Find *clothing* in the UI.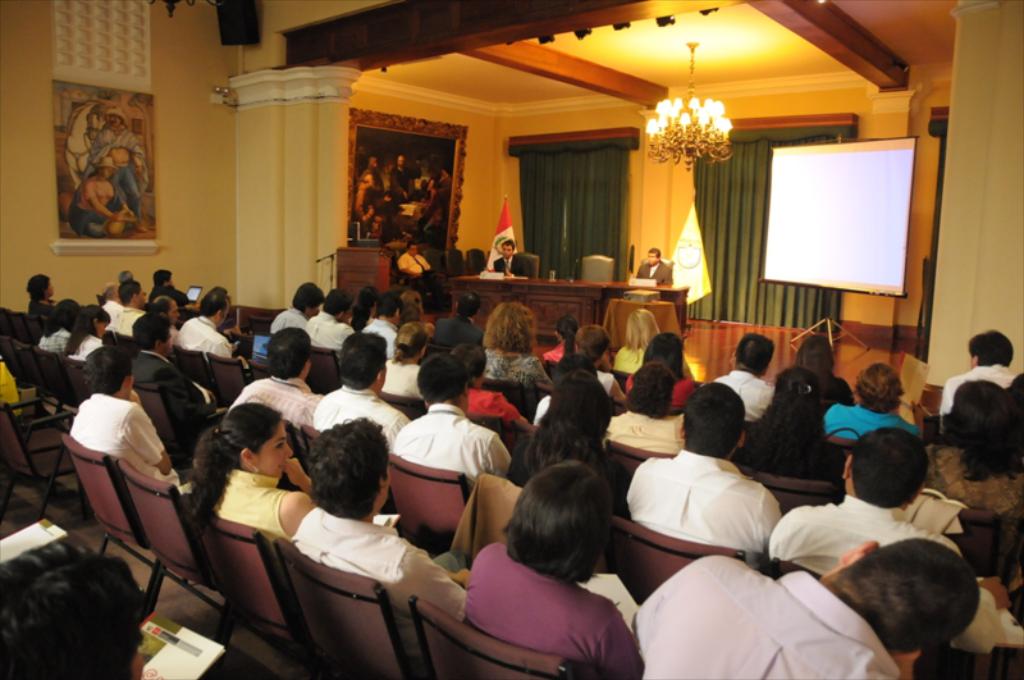
UI element at {"x1": 180, "y1": 319, "x2": 236, "y2": 357}.
